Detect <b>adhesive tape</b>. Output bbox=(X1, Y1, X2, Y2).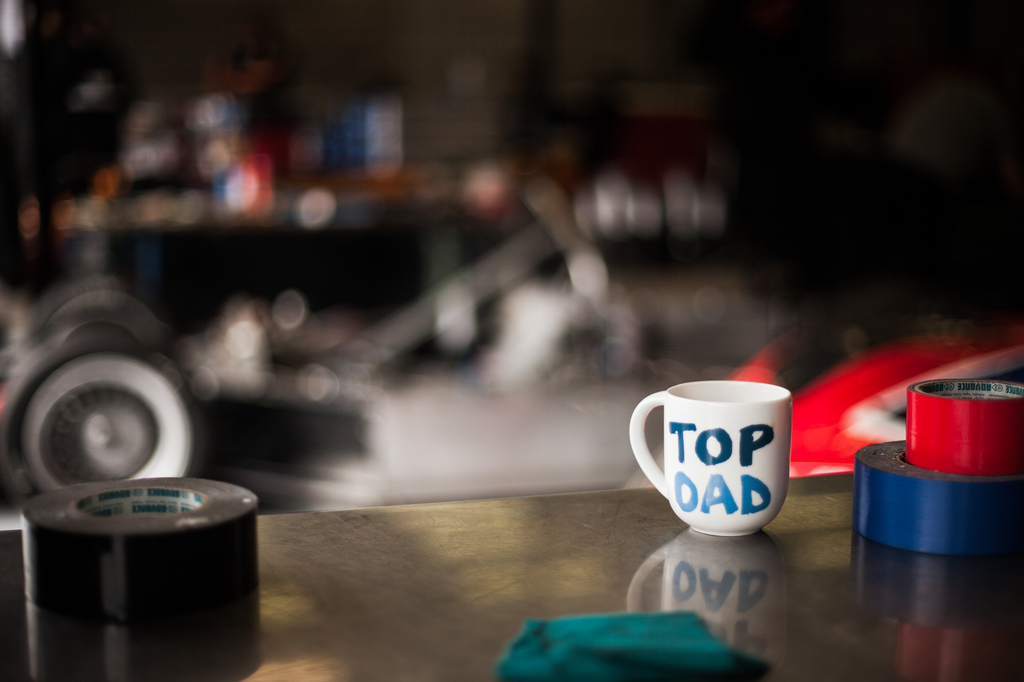
bbox=(851, 435, 1023, 550).
